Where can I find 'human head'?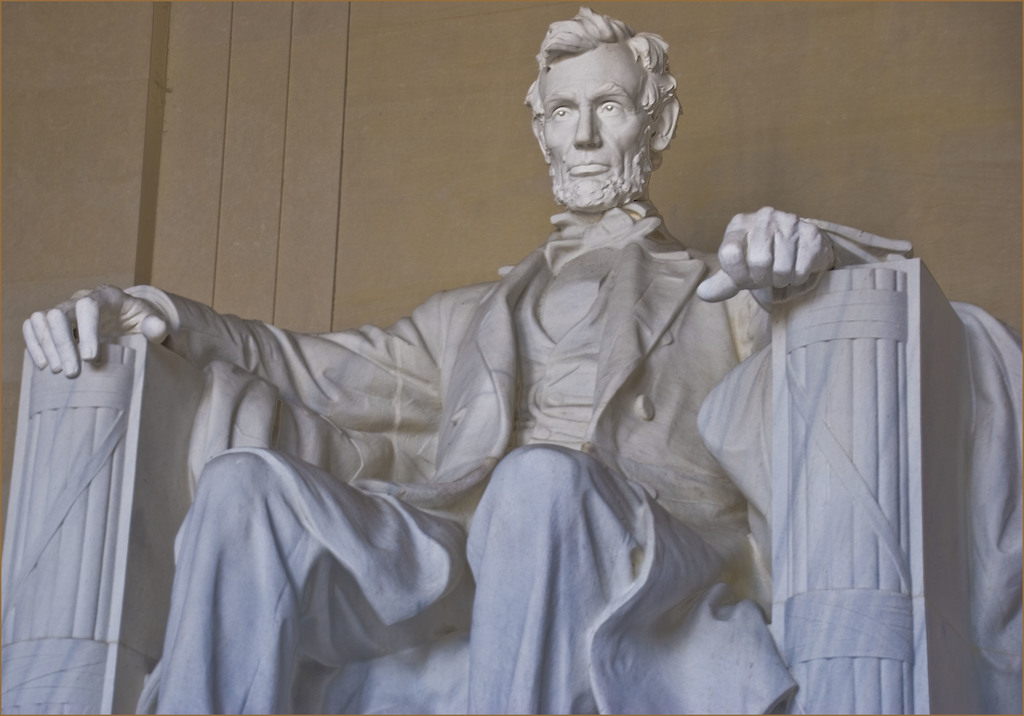
You can find it at left=524, top=10, right=682, bottom=241.
